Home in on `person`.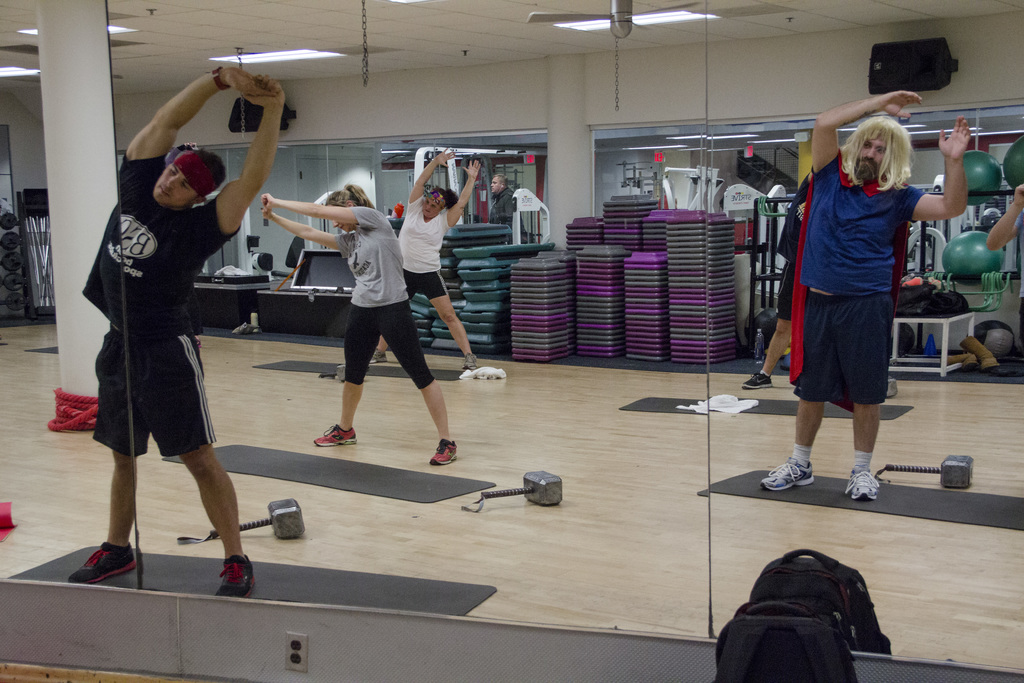
Homed in at {"x1": 974, "y1": 169, "x2": 1023, "y2": 382}.
